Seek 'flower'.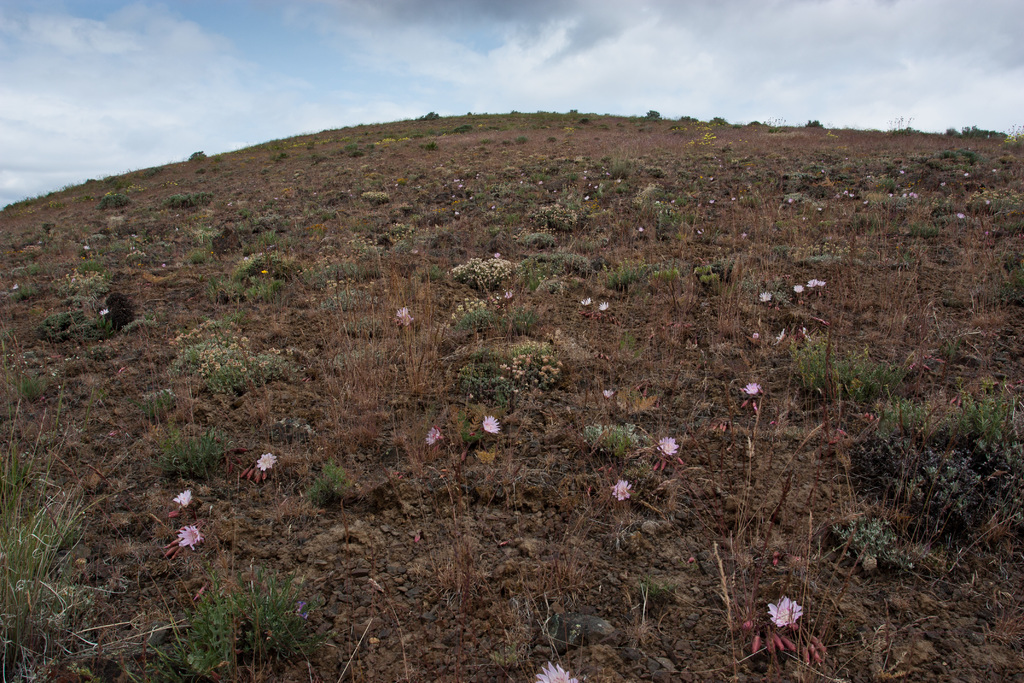
x1=795, y1=284, x2=804, y2=294.
